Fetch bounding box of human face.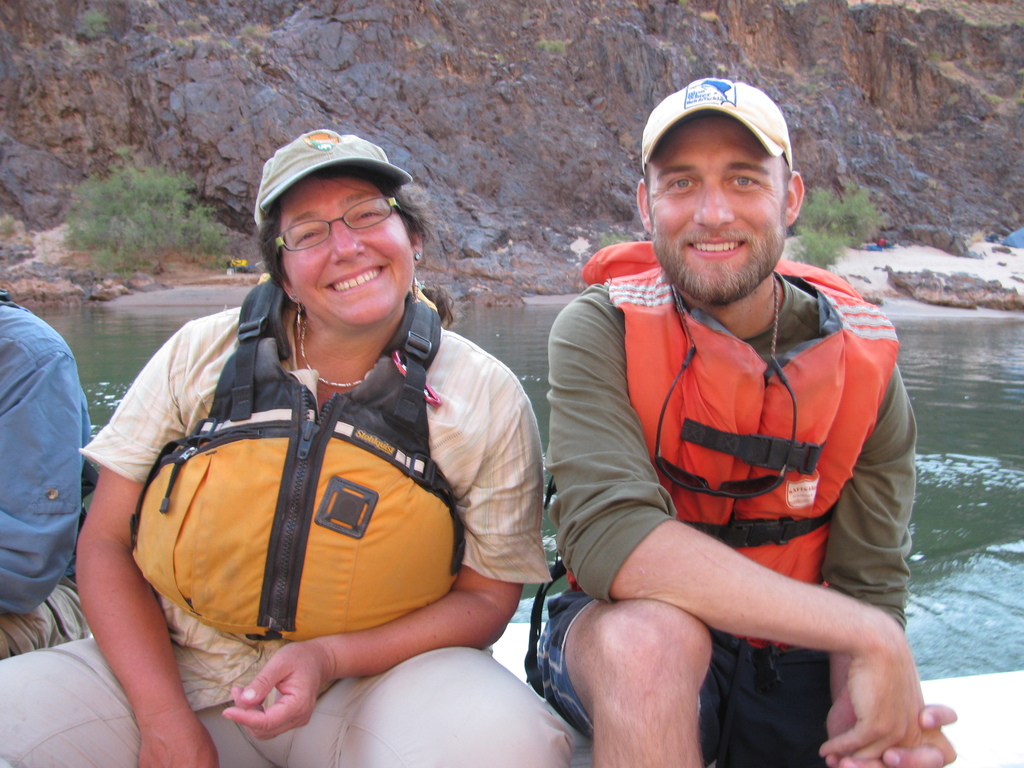
Bbox: x1=280, y1=173, x2=415, y2=328.
